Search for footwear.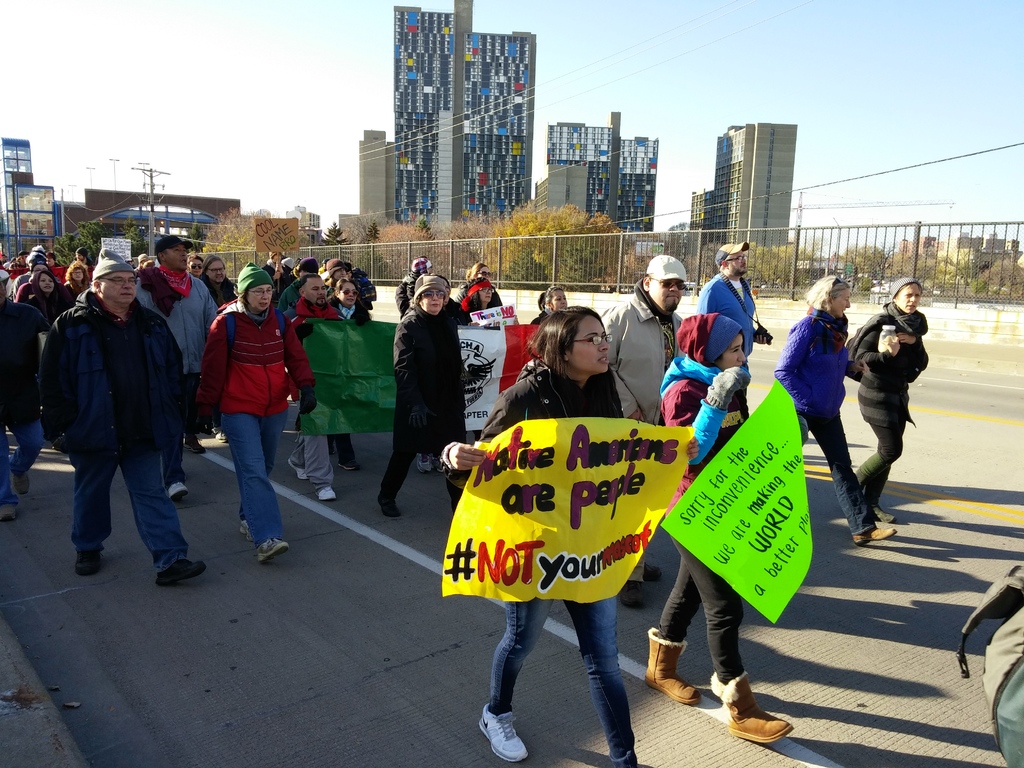
Found at left=474, top=708, right=532, bottom=762.
